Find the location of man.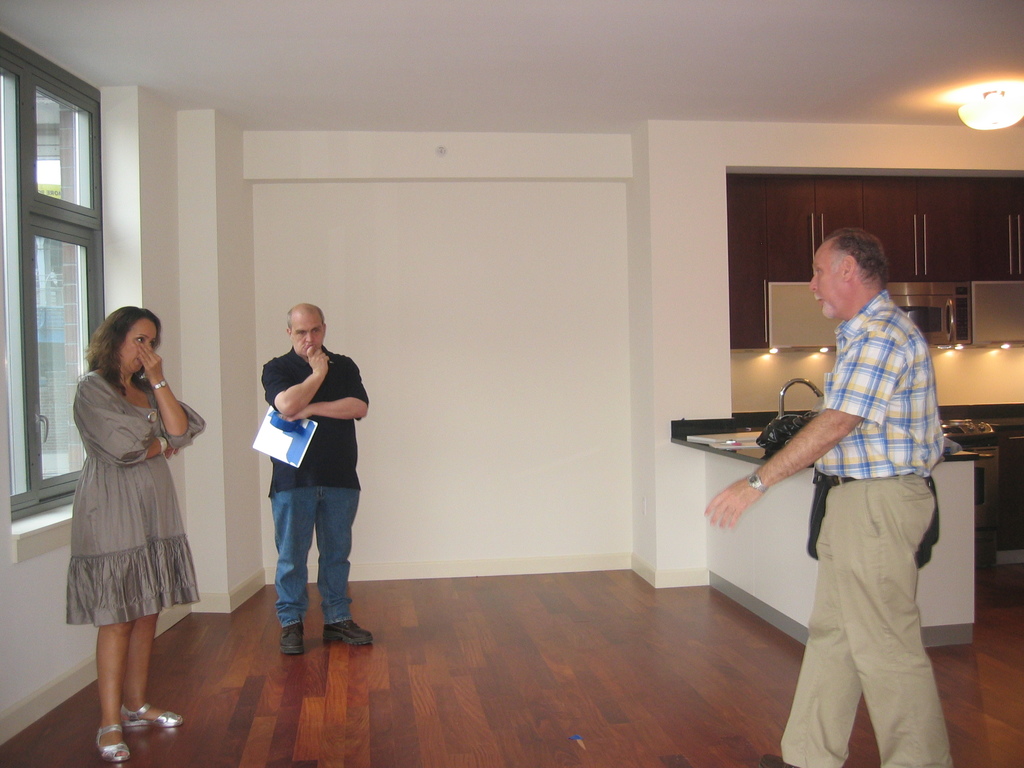
Location: x1=751 y1=212 x2=964 y2=762.
